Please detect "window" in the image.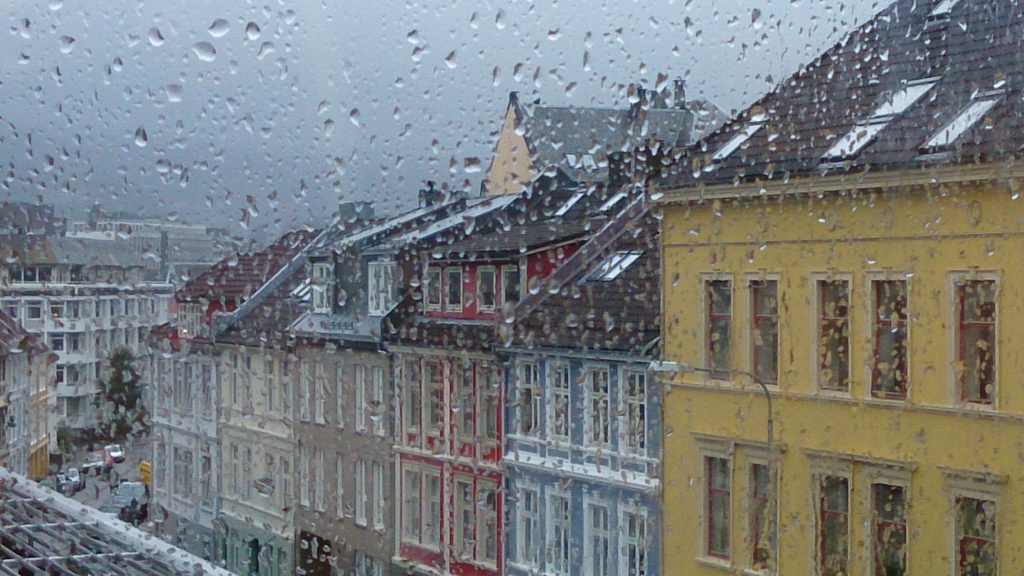
(left=955, top=270, right=1002, bottom=404).
